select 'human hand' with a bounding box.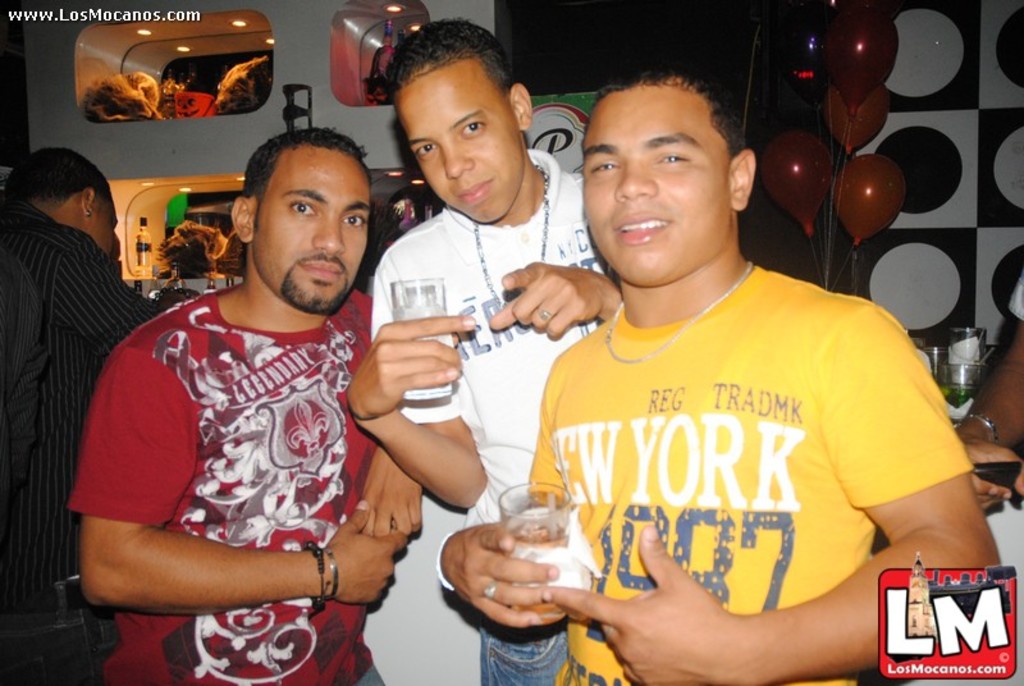
region(357, 440, 424, 541).
